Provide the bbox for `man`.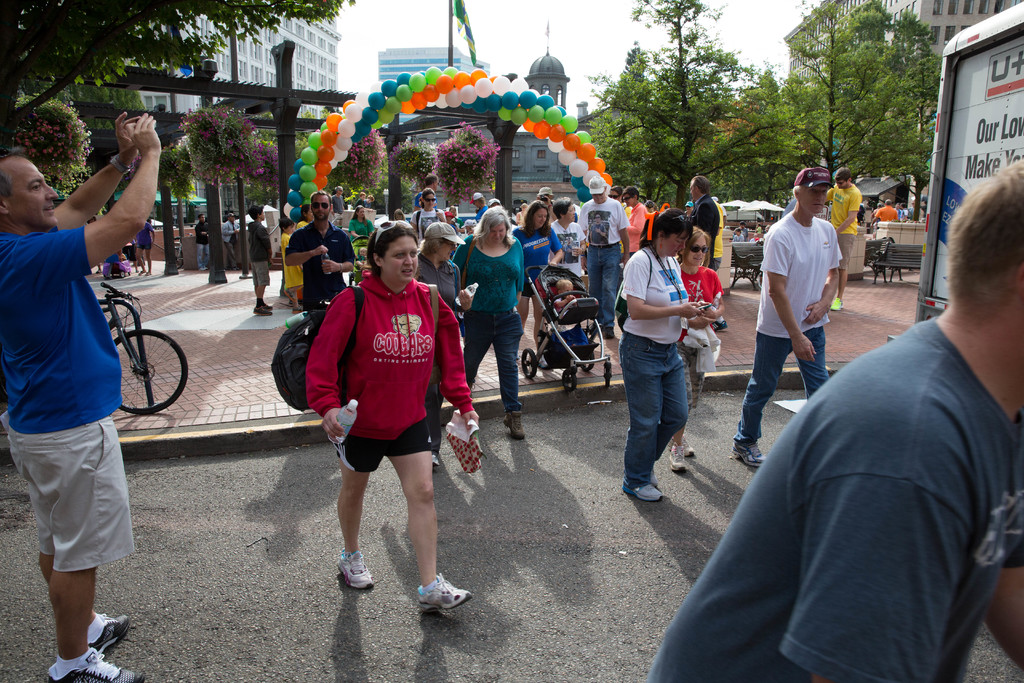
pyautogui.locateOnScreen(0, 111, 163, 682).
